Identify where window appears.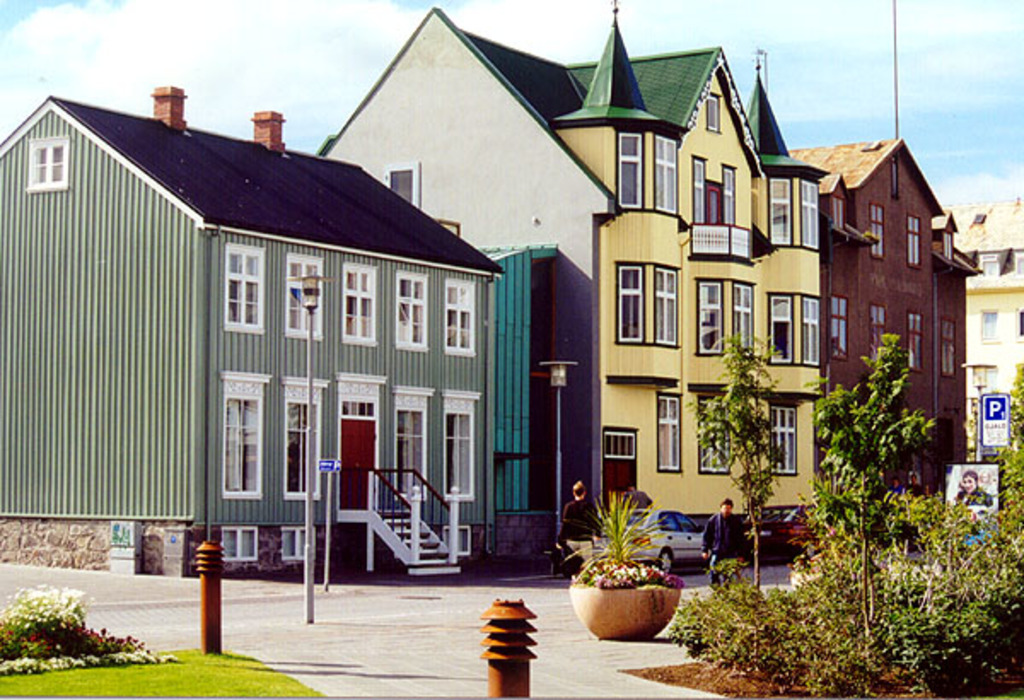
Appears at Rect(768, 172, 821, 251).
